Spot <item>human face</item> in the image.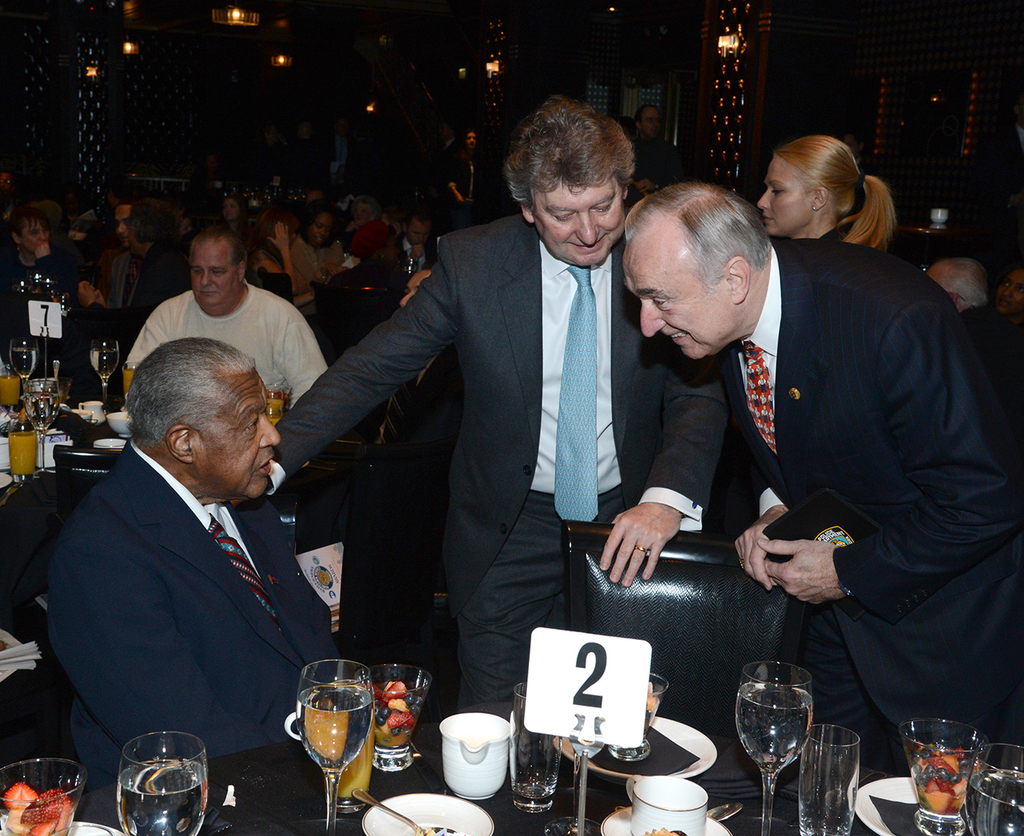
<item>human face</item> found at (637,108,658,135).
